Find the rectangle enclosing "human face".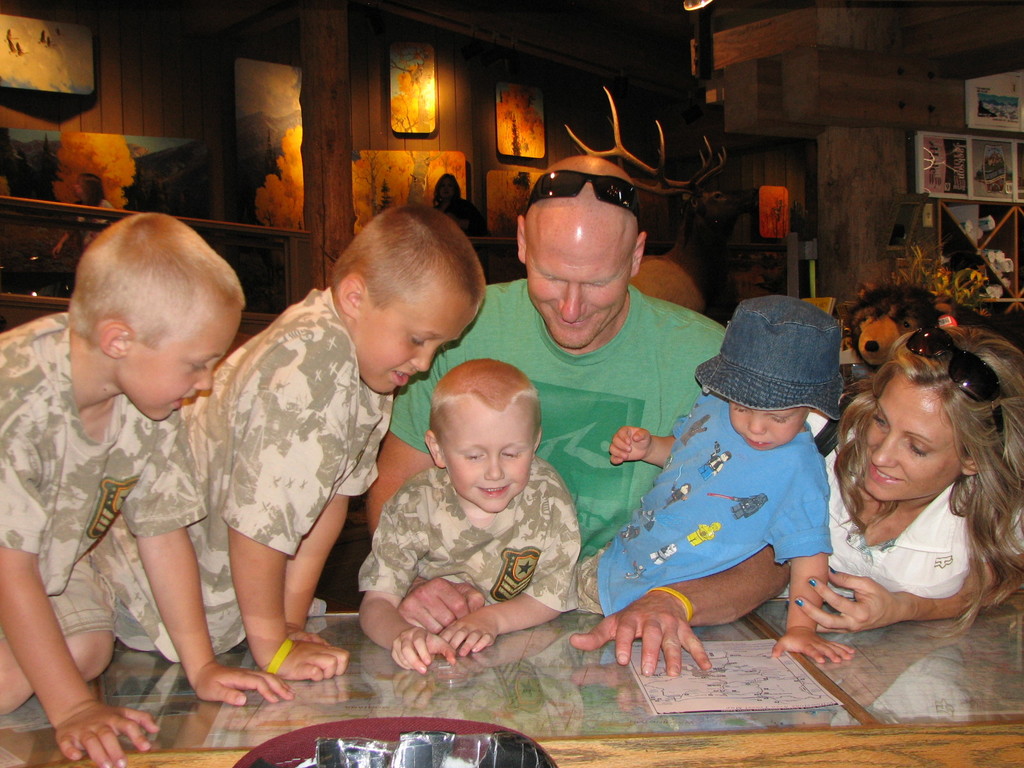
crop(112, 311, 239, 420).
